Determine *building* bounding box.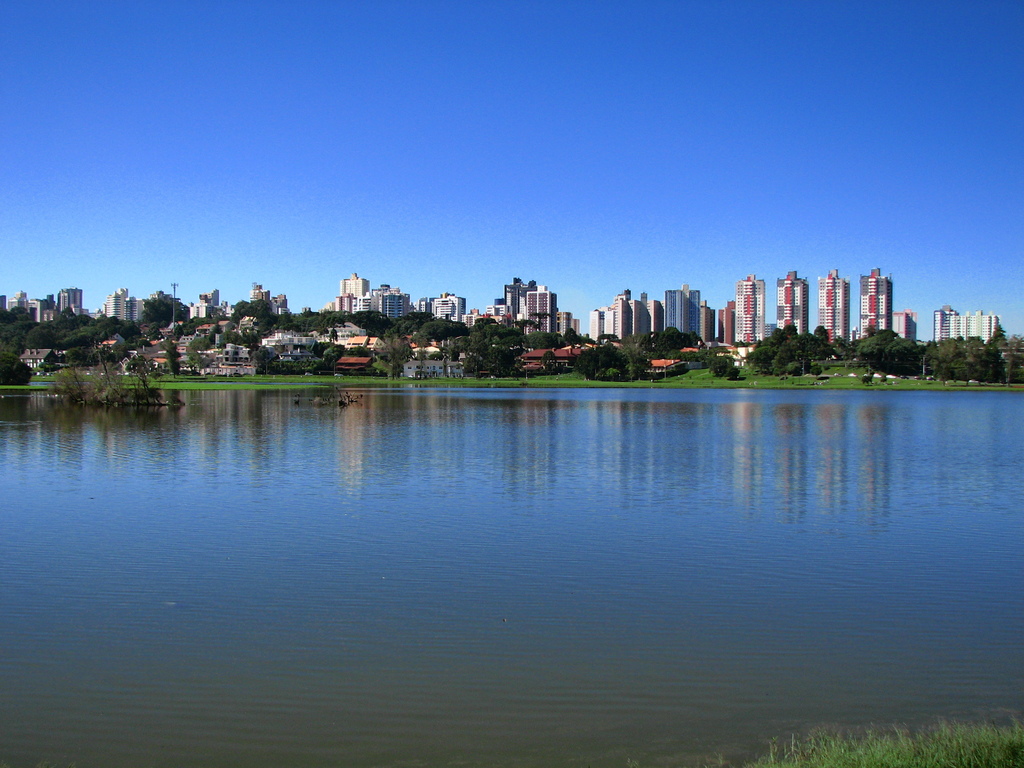
Determined: (891, 311, 916, 345).
